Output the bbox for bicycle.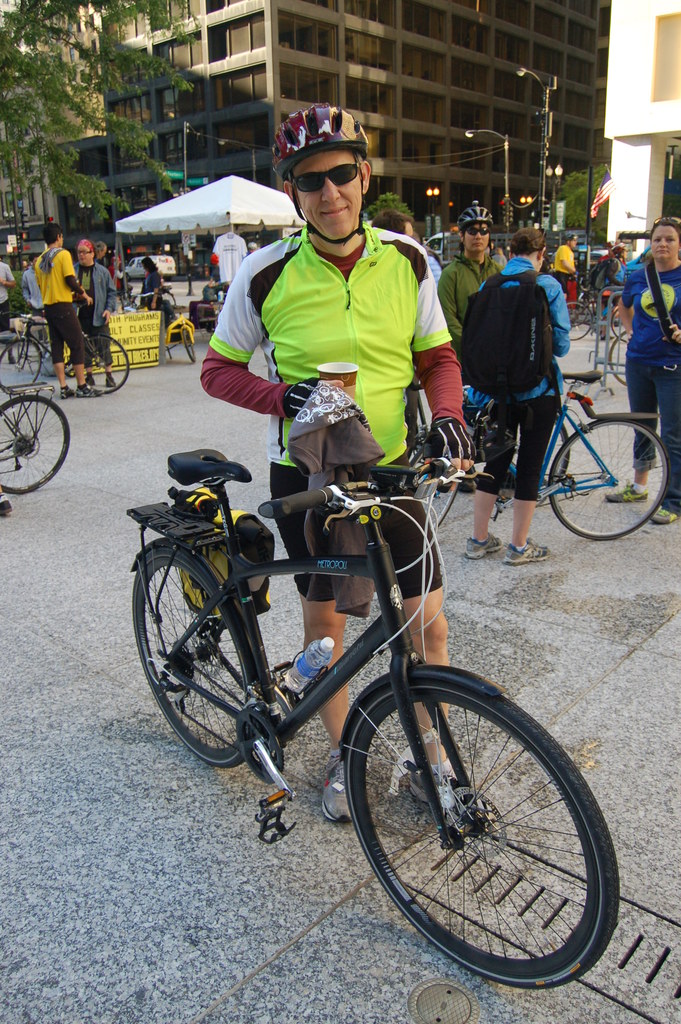
<region>596, 318, 635, 387</region>.
